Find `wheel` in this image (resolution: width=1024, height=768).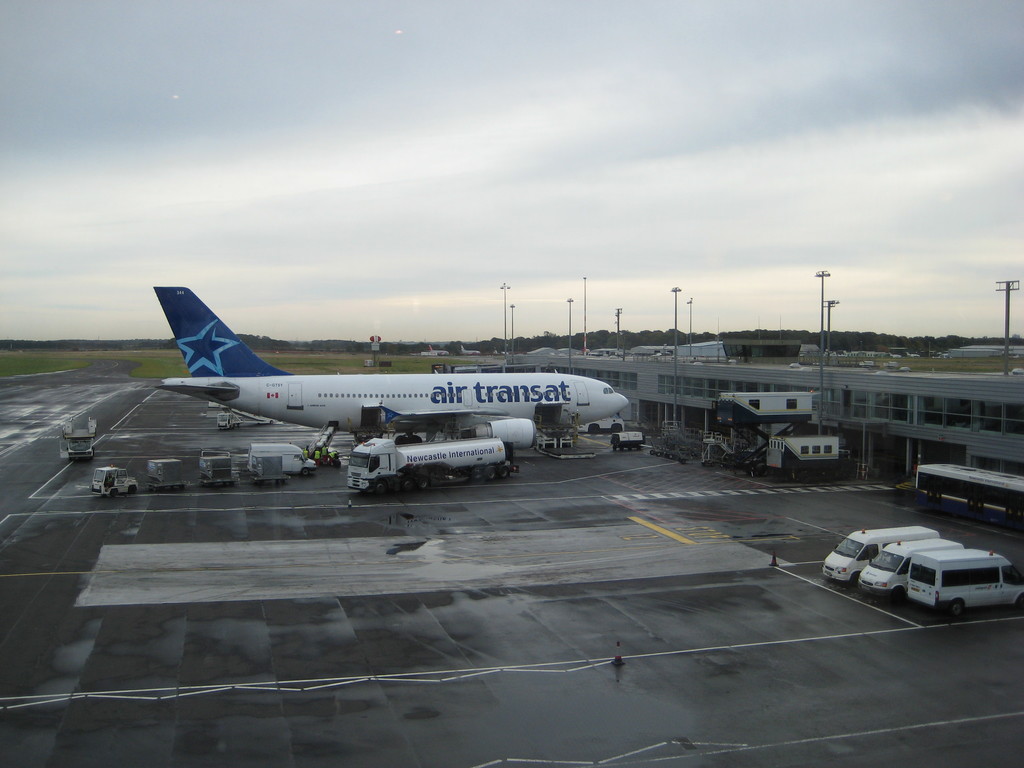
701/463/702/467.
